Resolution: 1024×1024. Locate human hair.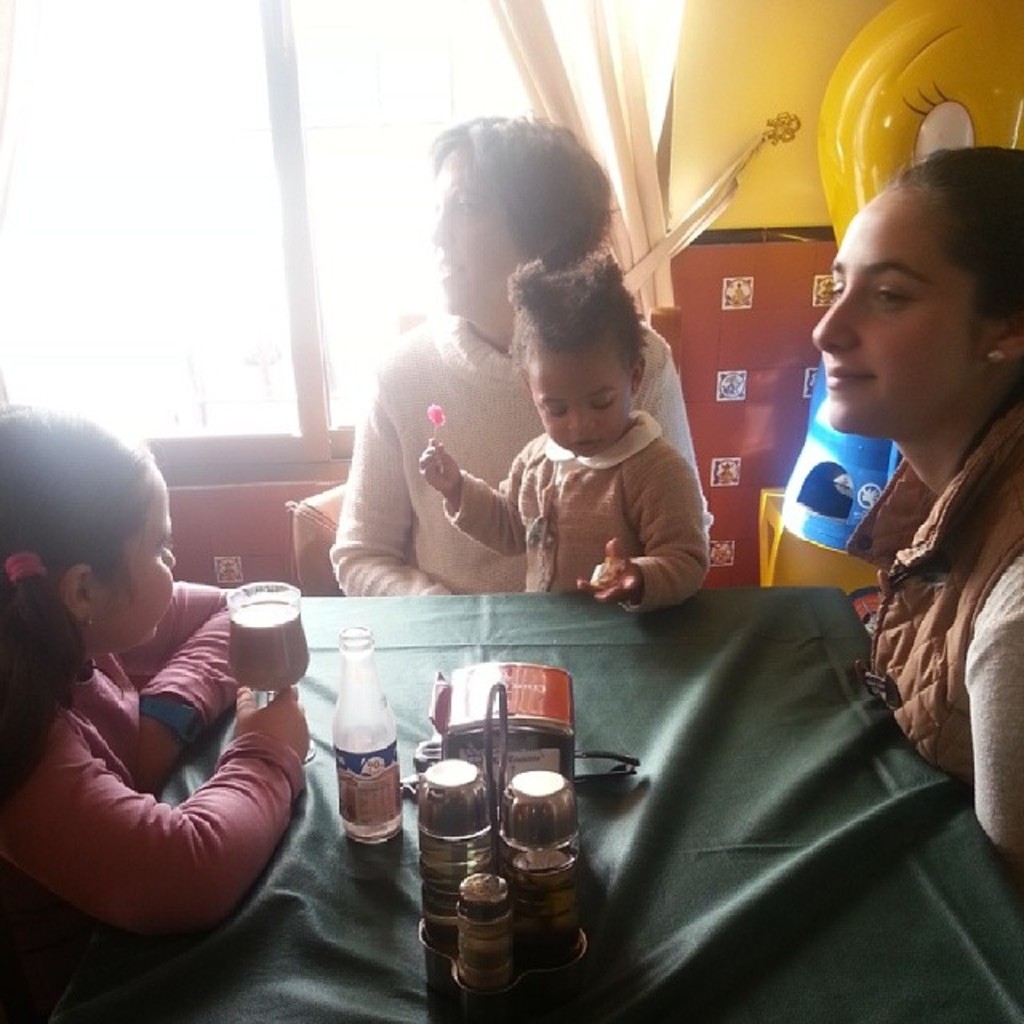
416,109,613,270.
